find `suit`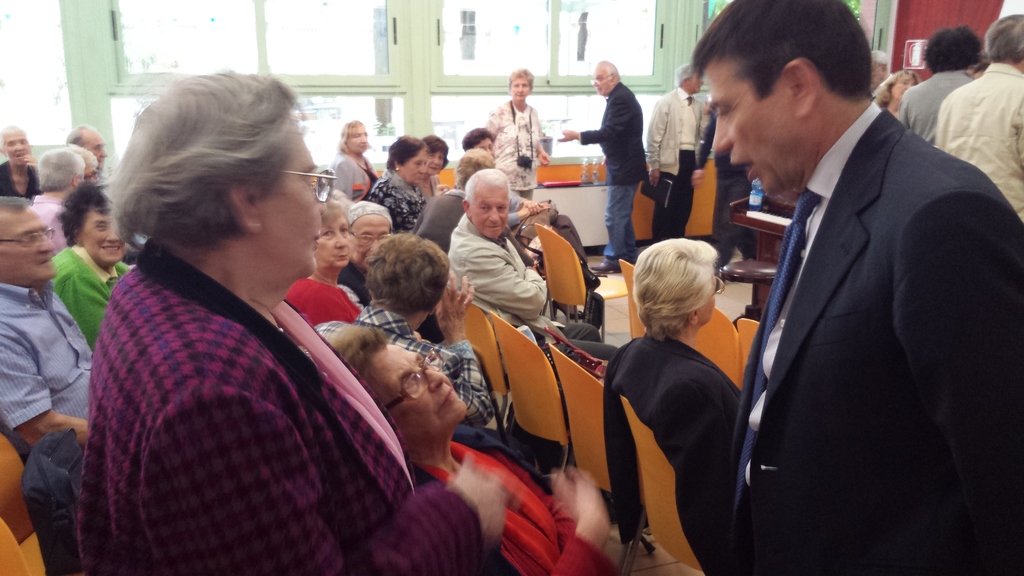
rect(643, 86, 705, 246)
